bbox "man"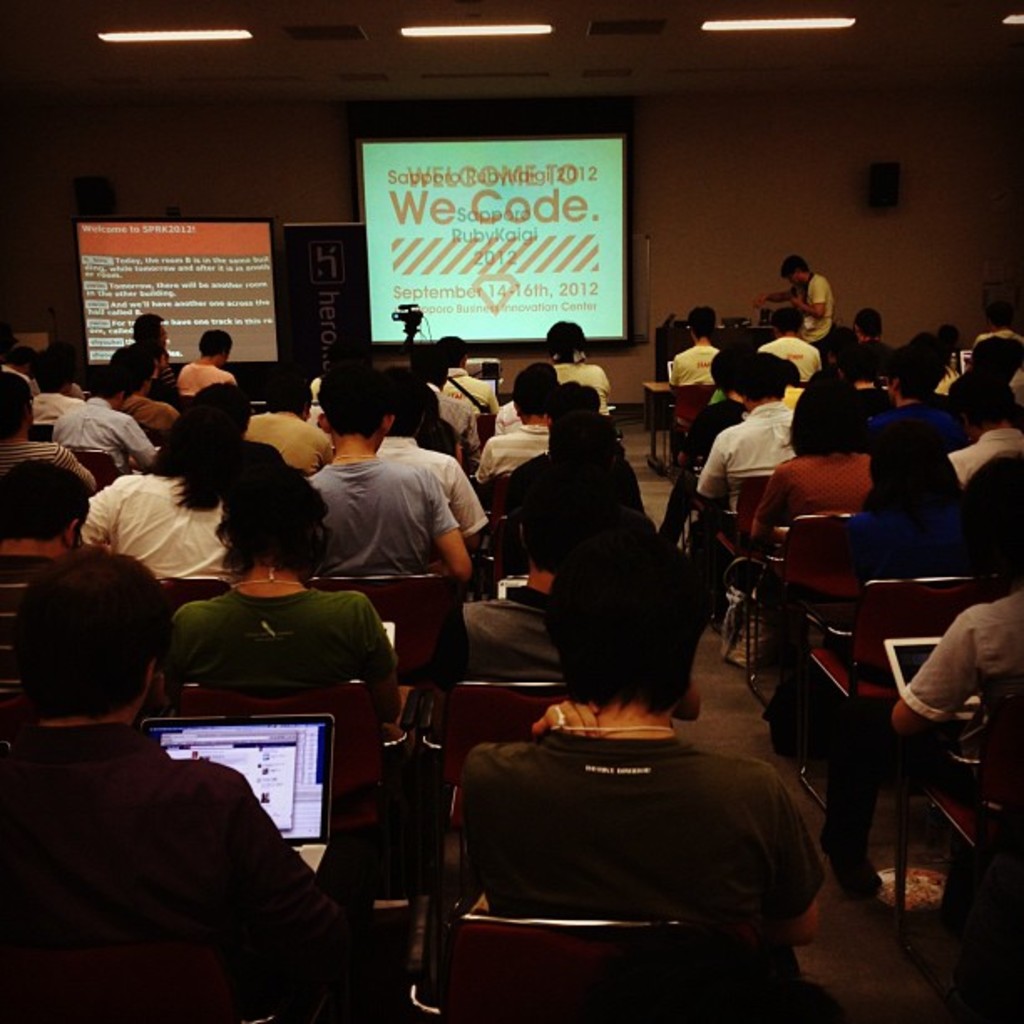
760/306/815/380
